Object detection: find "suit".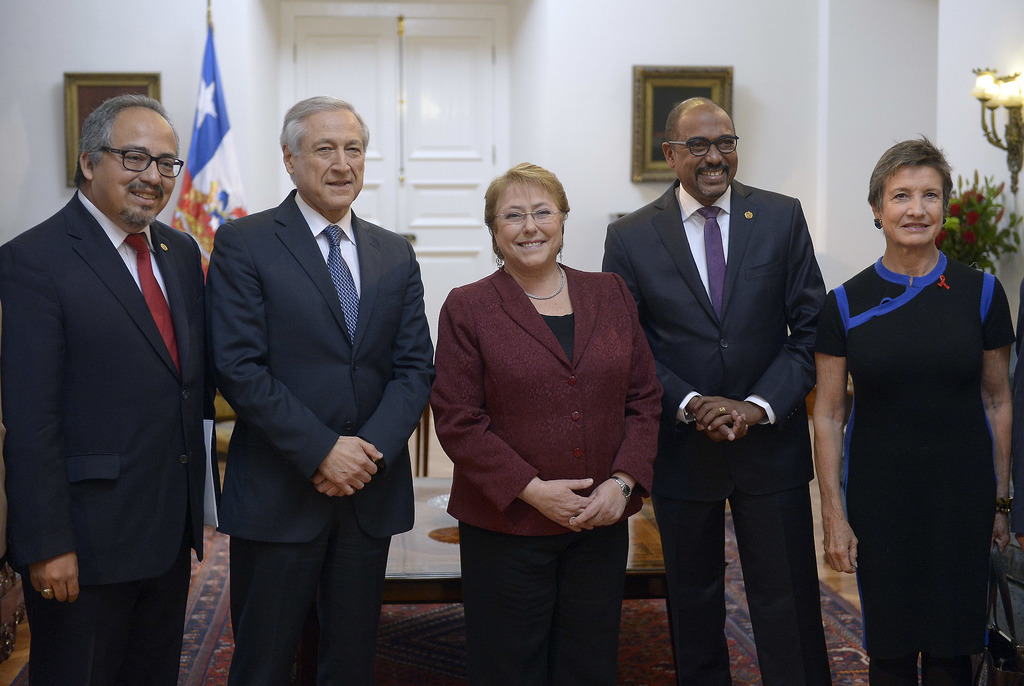
x1=203 y1=188 x2=435 y2=685.
